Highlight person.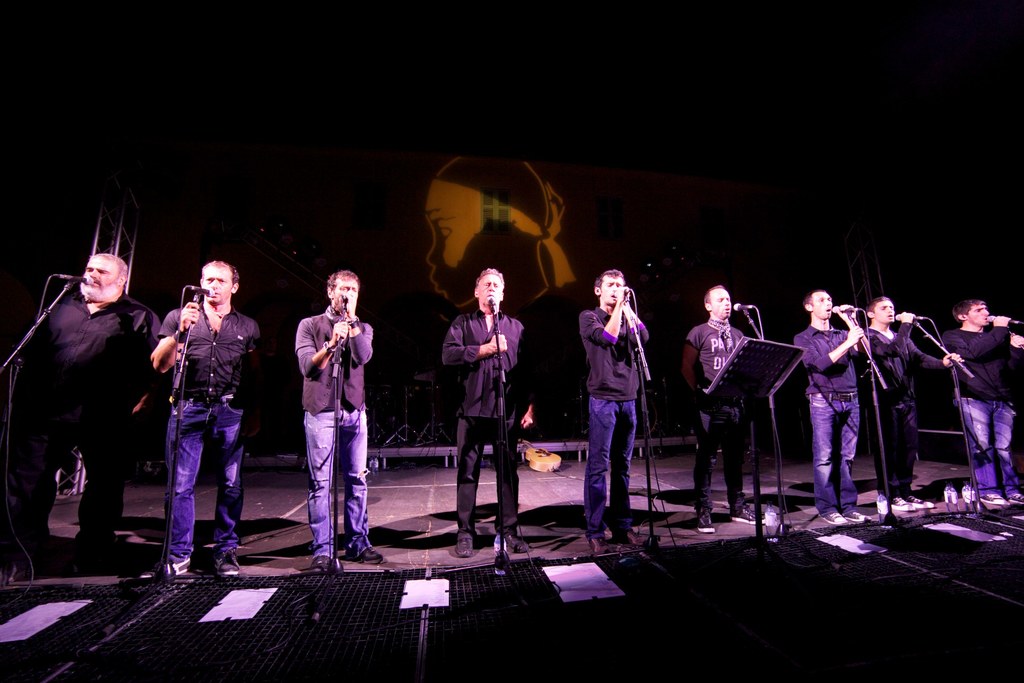
Highlighted region: crop(859, 288, 948, 520).
